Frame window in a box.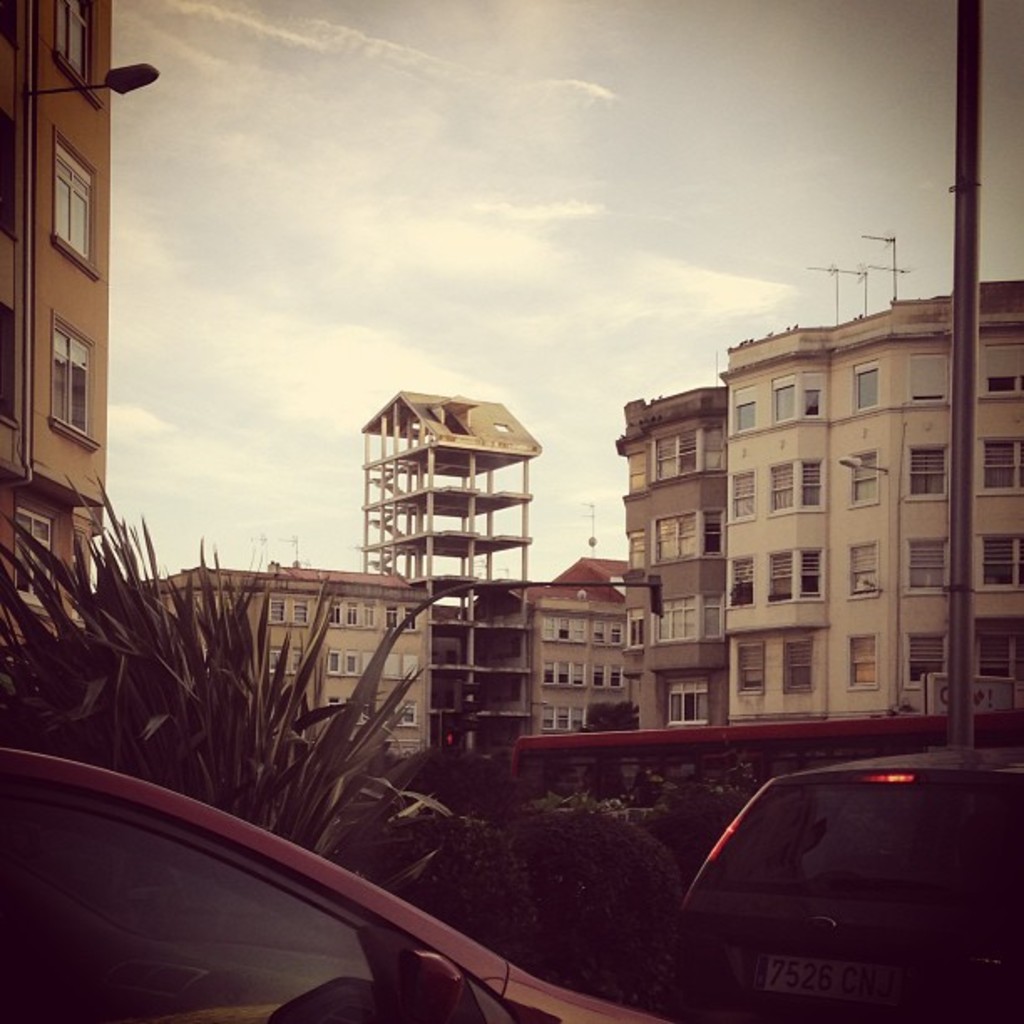
box=[850, 445, 878, 497].
